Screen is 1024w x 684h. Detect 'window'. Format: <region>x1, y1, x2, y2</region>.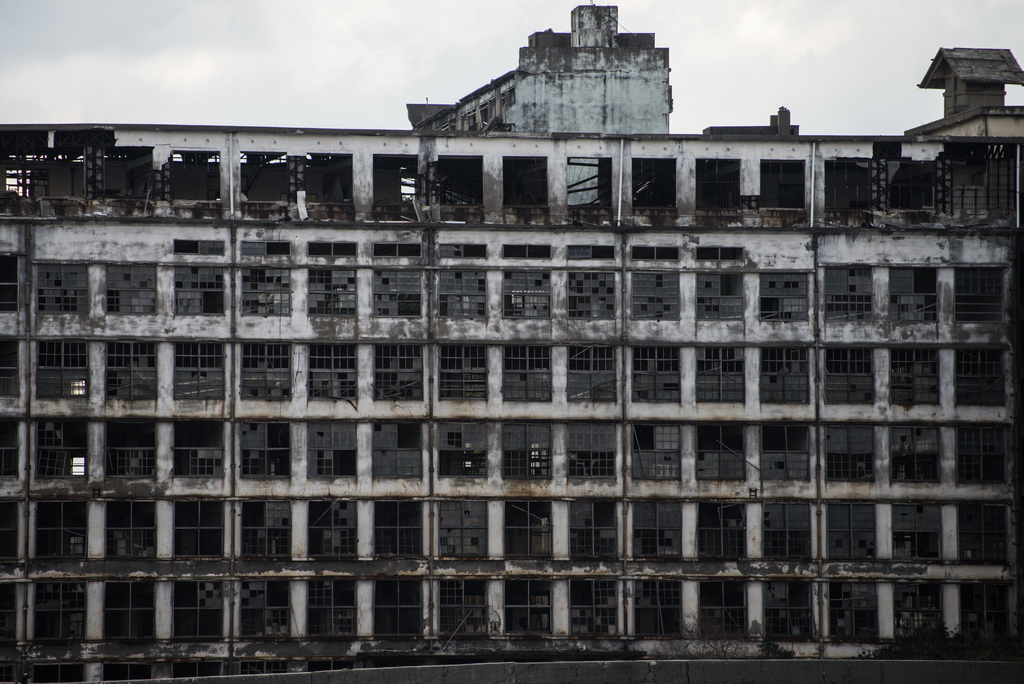
<region>36, 152, 86, 200</region>.
